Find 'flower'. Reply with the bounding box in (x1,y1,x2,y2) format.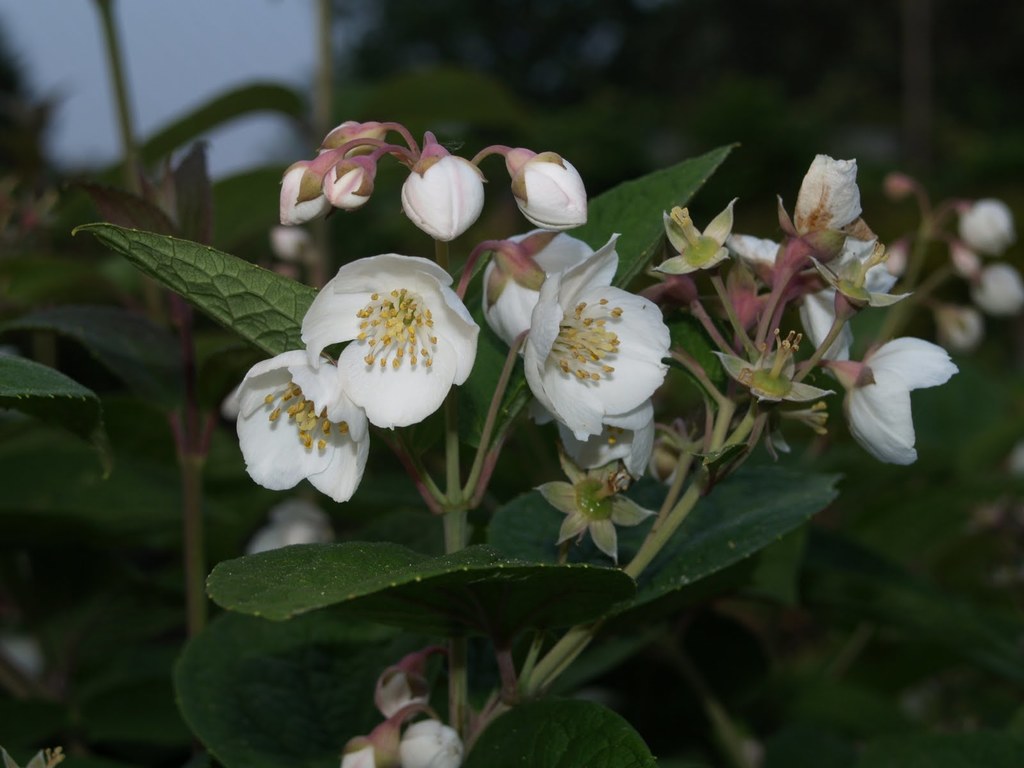
(247,503,333,557).
